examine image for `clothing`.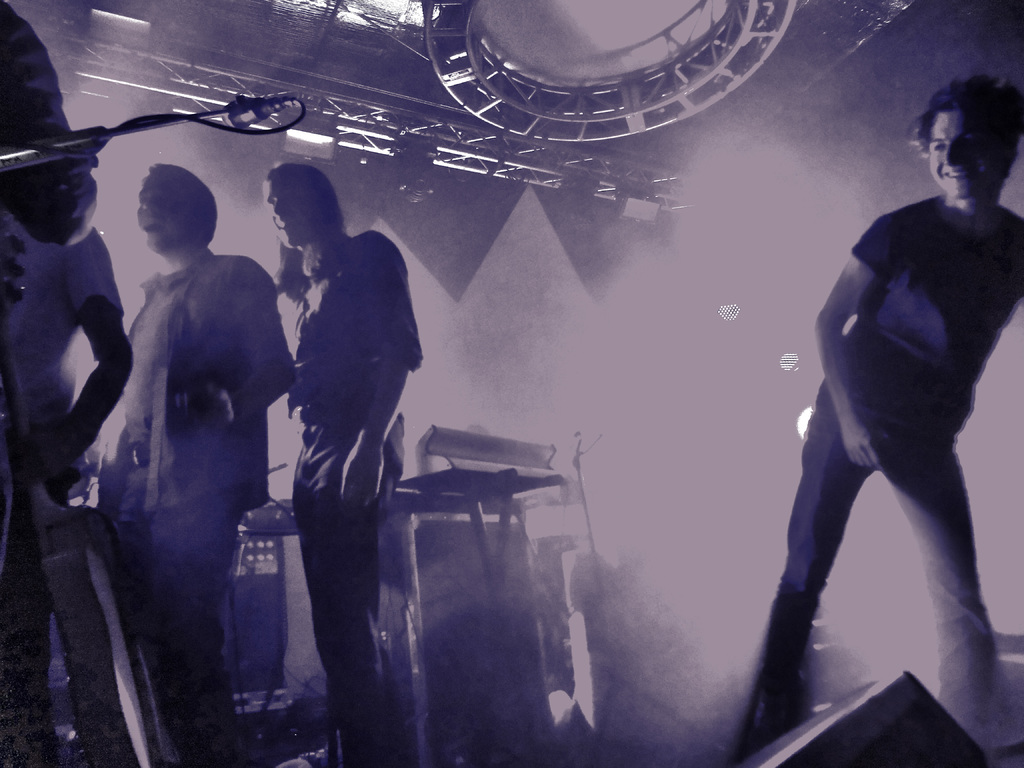
Examination result: [780,191,1023,744].
